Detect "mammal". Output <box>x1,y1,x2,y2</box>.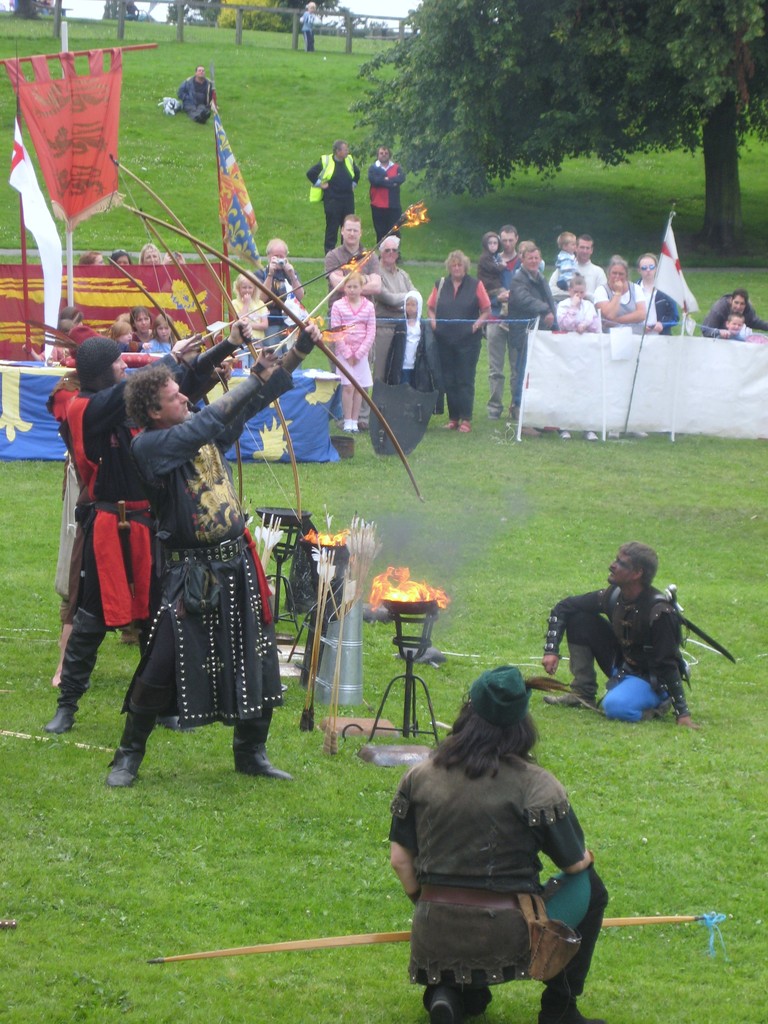
<box>513,237,541,325</box>.
